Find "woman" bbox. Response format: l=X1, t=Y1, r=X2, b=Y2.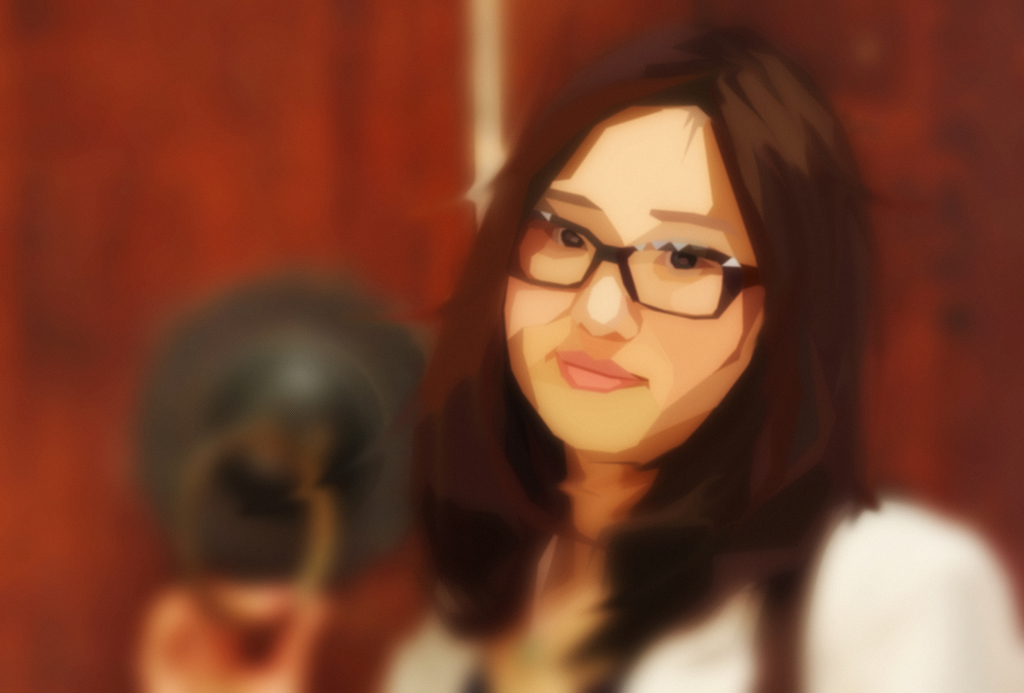
l=385, t=18, r=1023, b=692.
